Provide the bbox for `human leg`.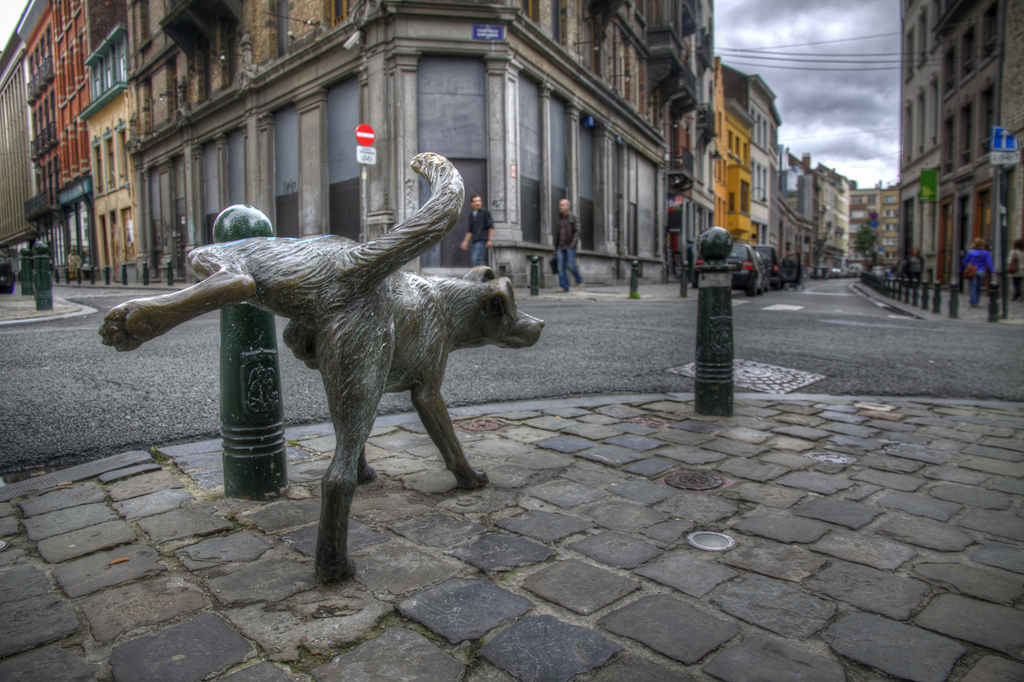
<bbox>472, 237, 486, 267</bbox>.
